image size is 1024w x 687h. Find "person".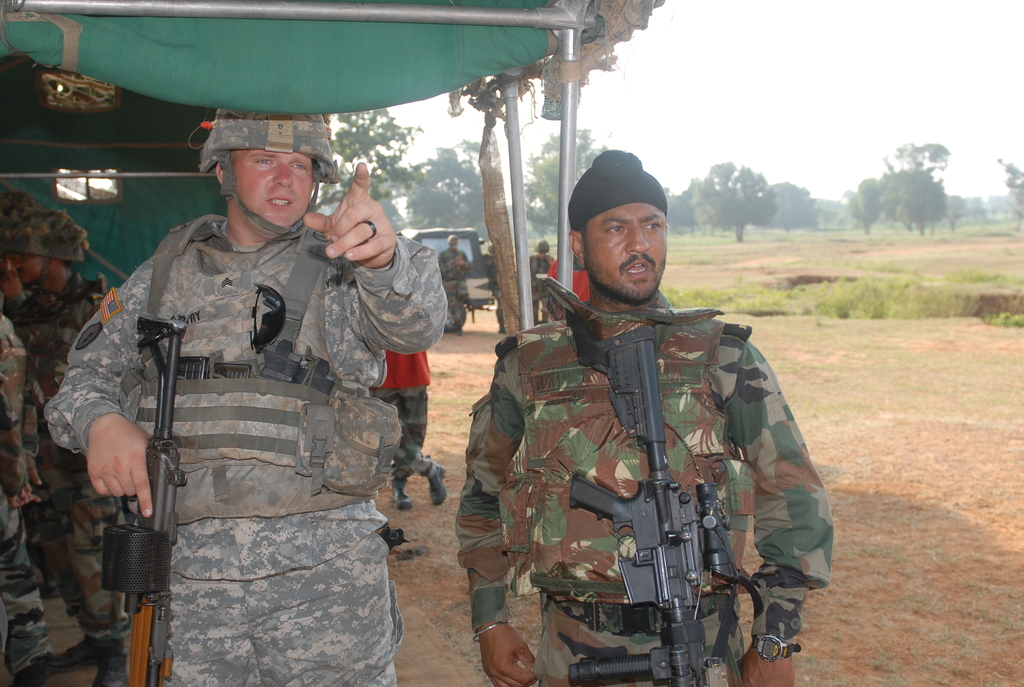
1:209:137:684.
